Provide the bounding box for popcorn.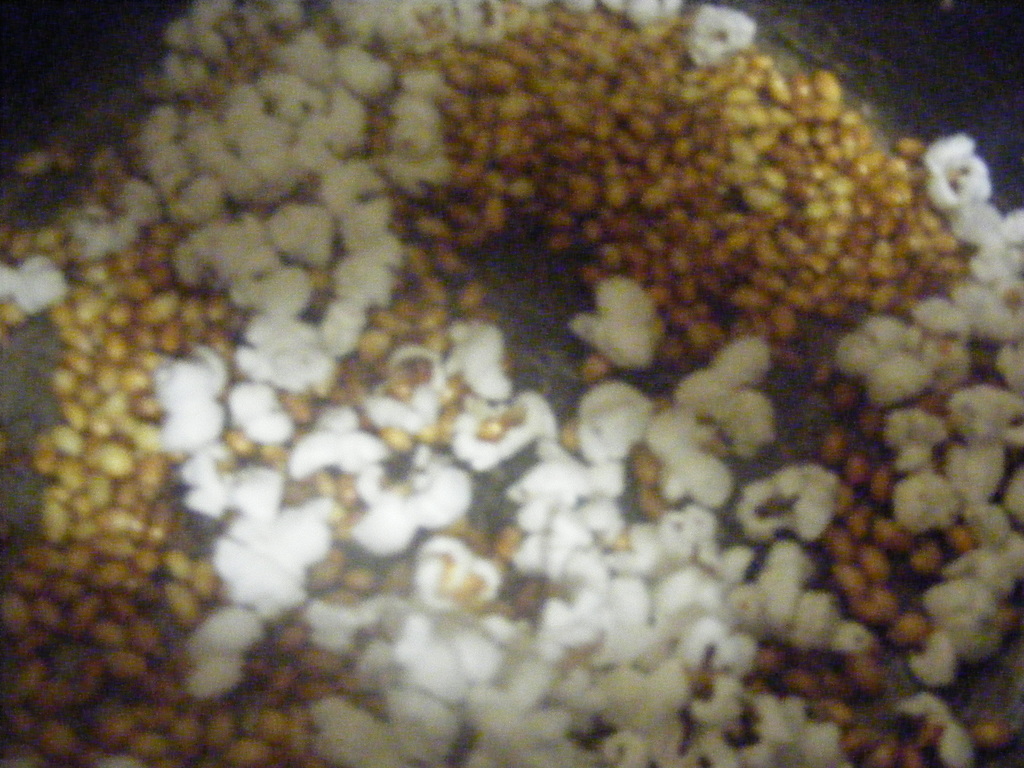
<region>1, 0, 1023, 767</region>.
